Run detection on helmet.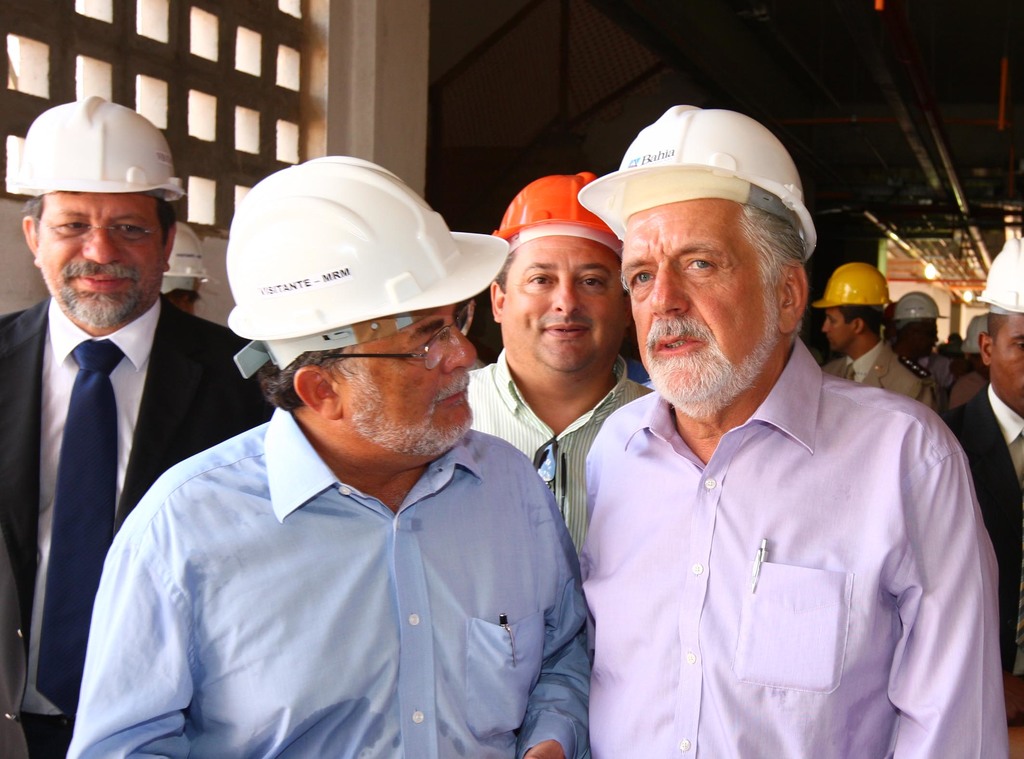
Result: 163,217,213,305.
